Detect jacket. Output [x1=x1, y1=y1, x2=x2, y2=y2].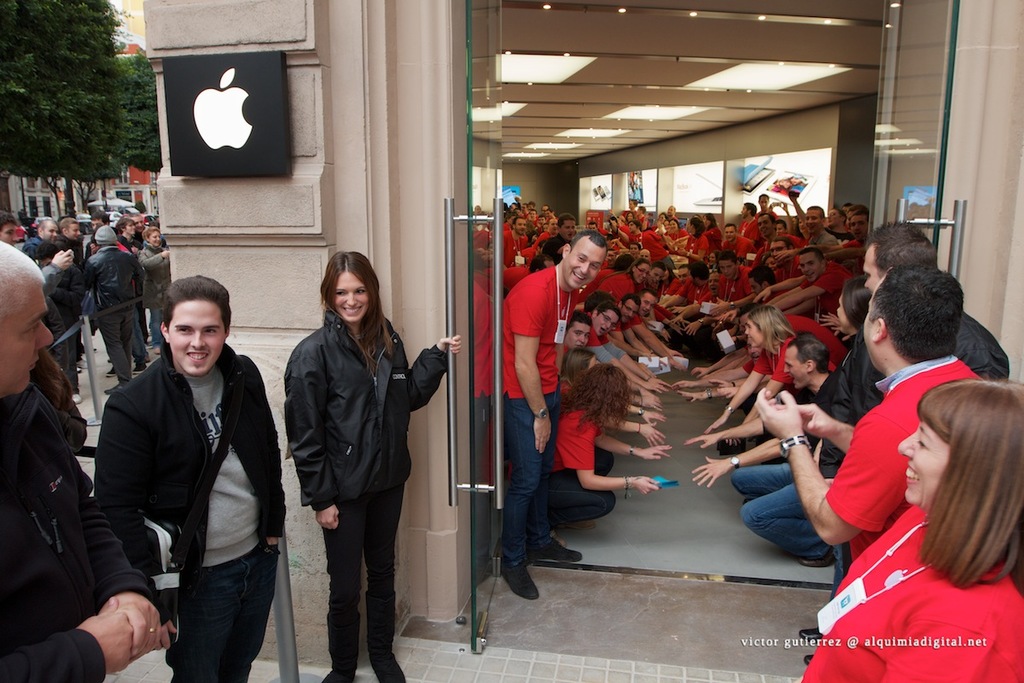
[x1=289, y1=299, x2=451, y2=522].
